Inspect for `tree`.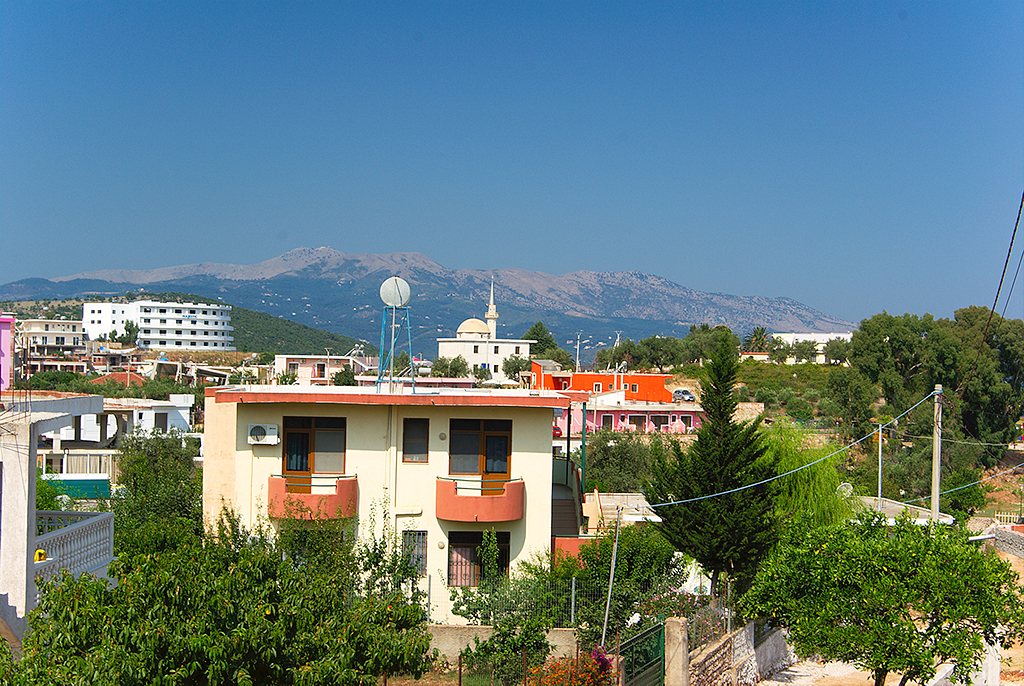
Inspection: [left=0, top=508, right=427, bottom=685].
